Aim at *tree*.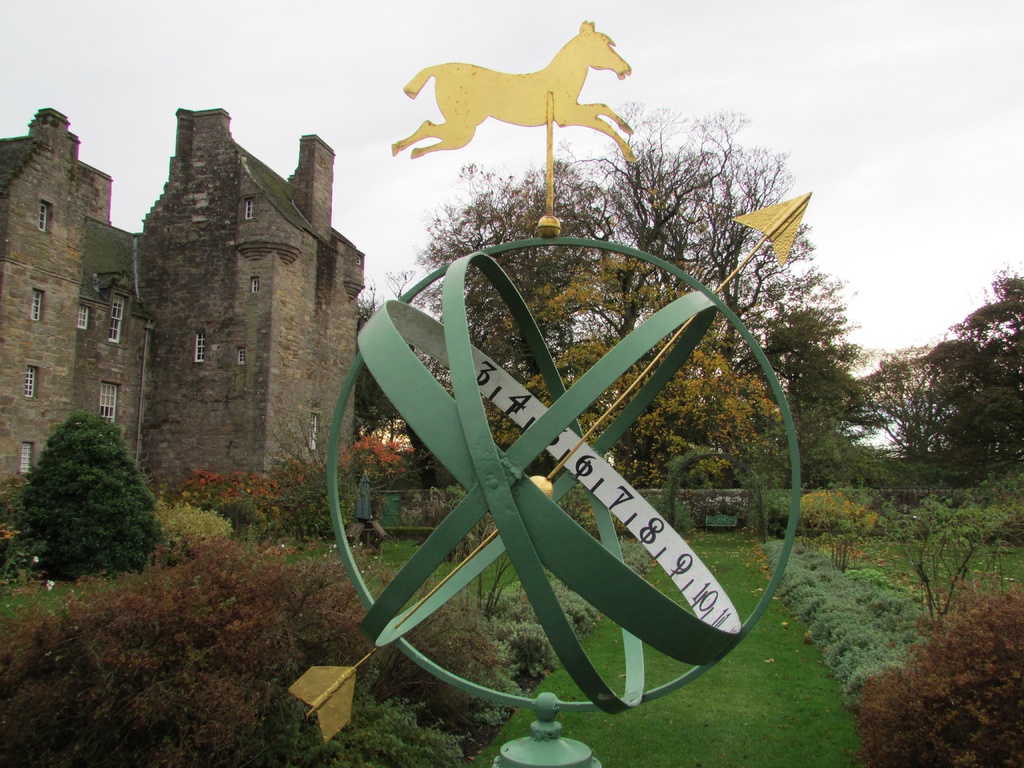
Aimed at region(686, 142, 797, 365).
